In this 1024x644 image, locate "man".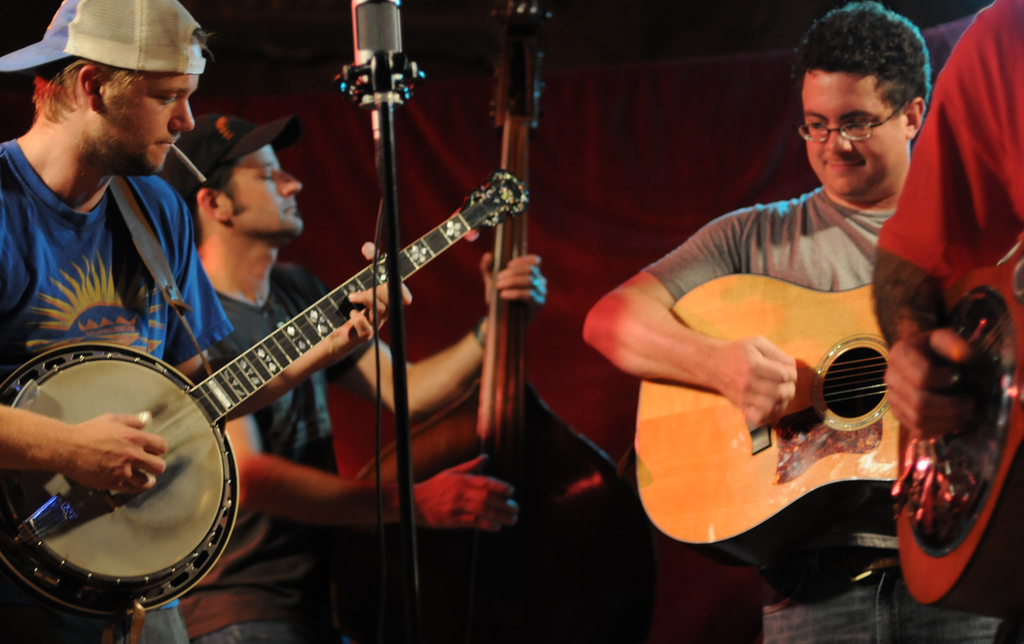
Bounding box: <box>897,0,1000,79</box>.
